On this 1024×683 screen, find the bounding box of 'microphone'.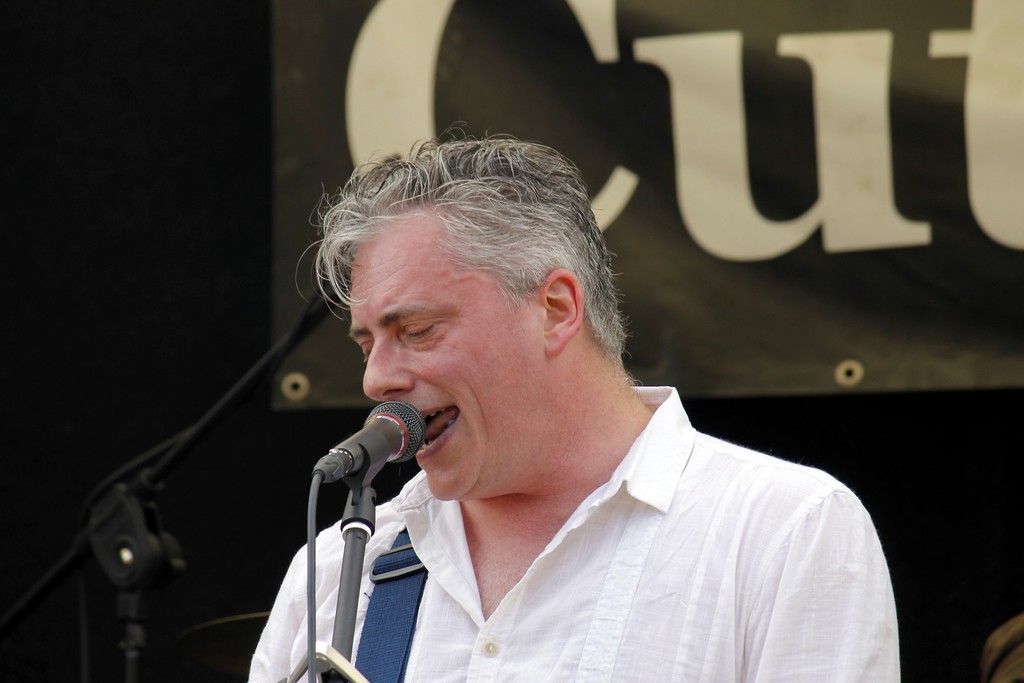
Bounding box: detection(308, 395, 425, 506).
